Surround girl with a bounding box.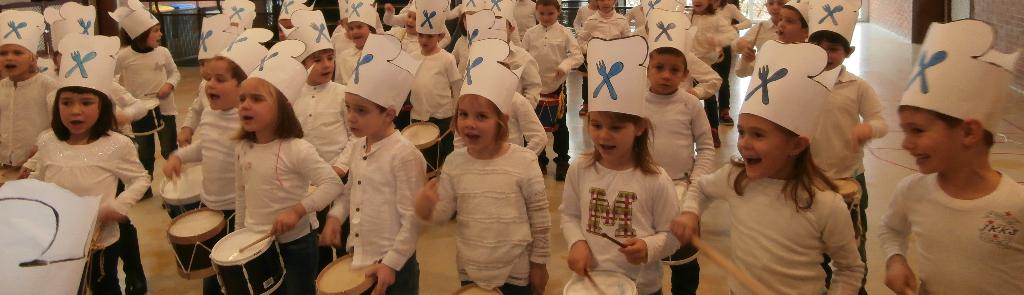
pyautogui.locateOnScreen(687, 0, 738, 144).
